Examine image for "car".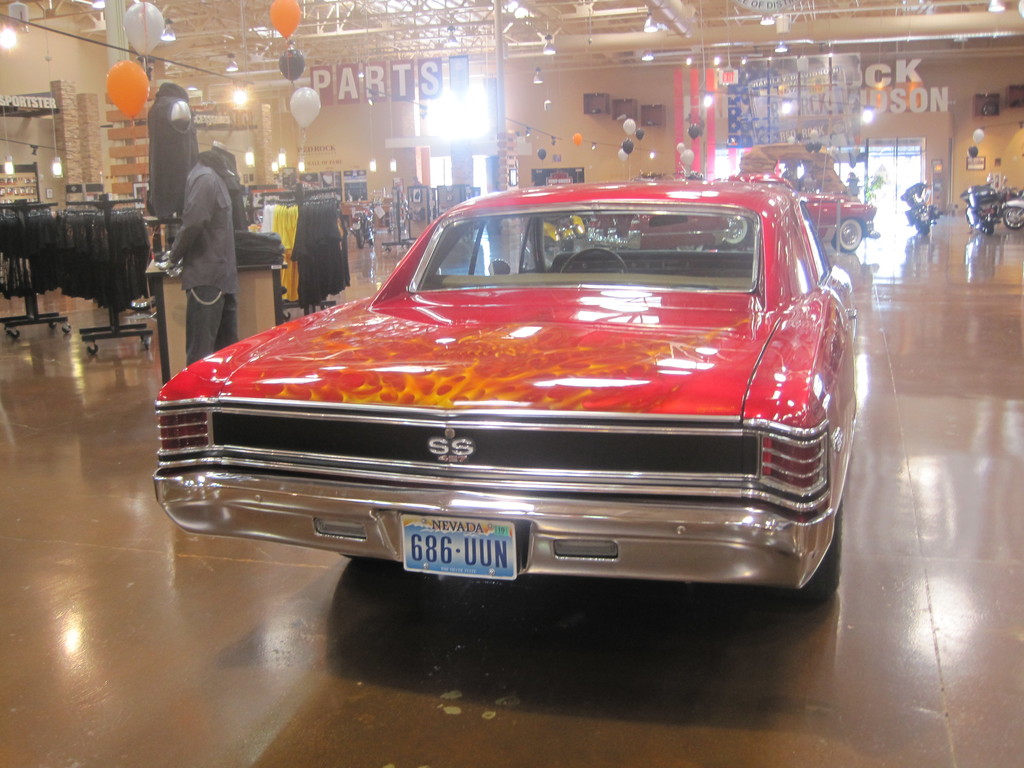
Examination result: 627:164:876:241.
